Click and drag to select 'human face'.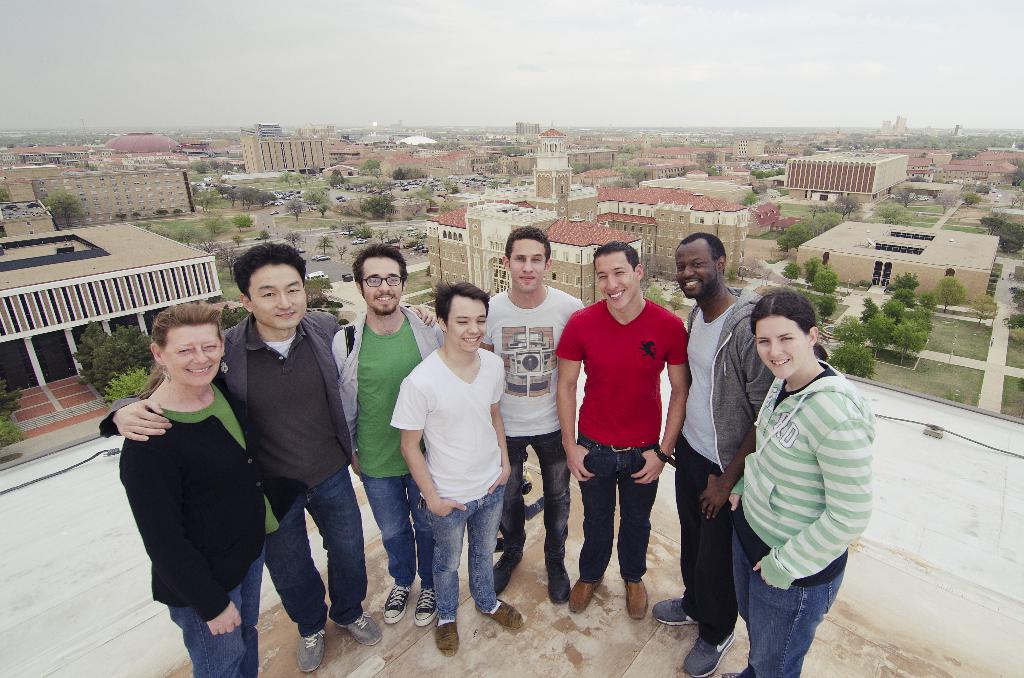
Selection: locate(248, 264, 307, 330).
